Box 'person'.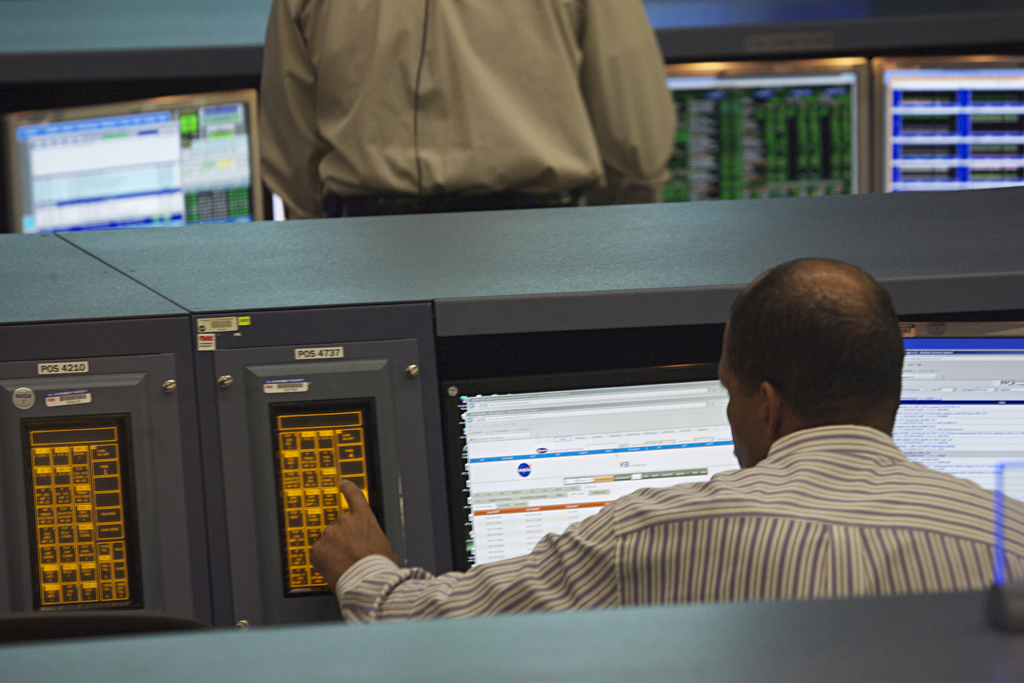
307,252,1023,623.
